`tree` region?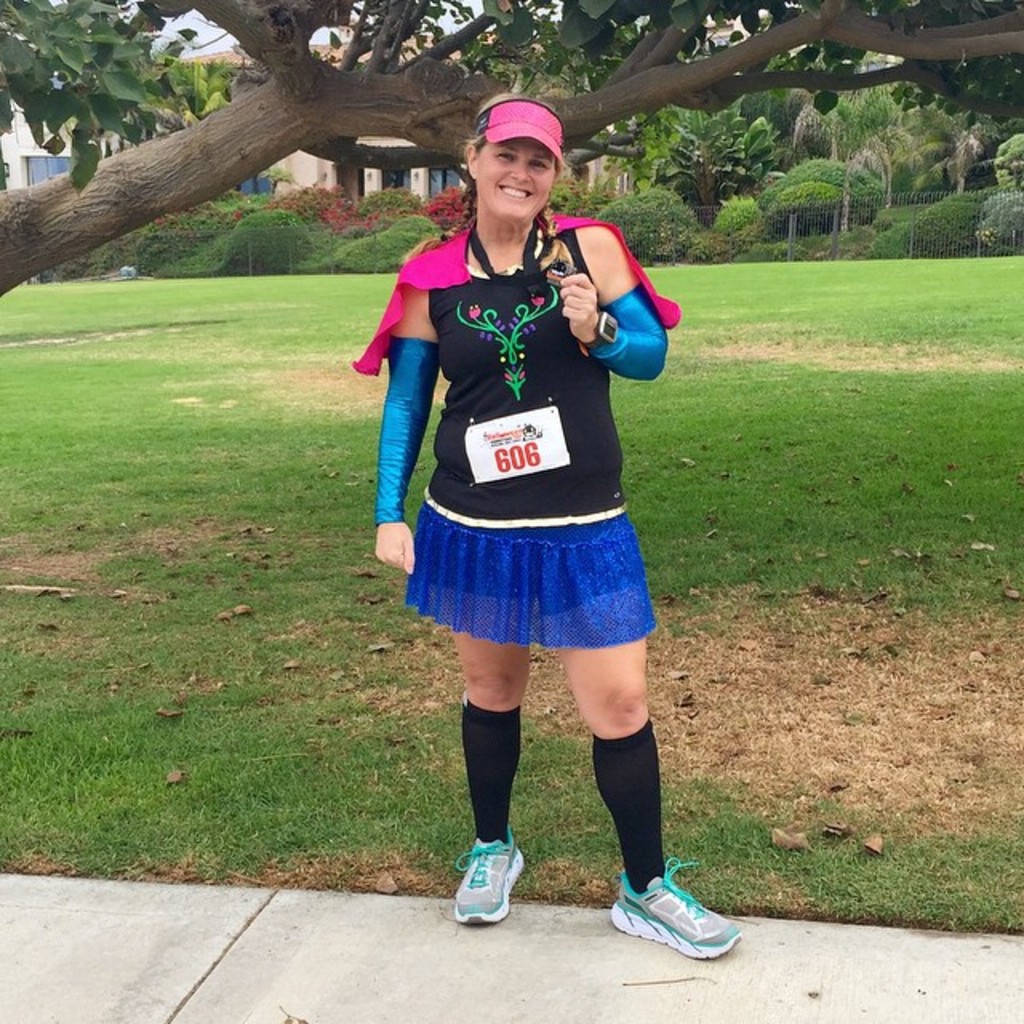
{"x1": 0, "y1": 0, "x2": 1022, "y2": 299}
